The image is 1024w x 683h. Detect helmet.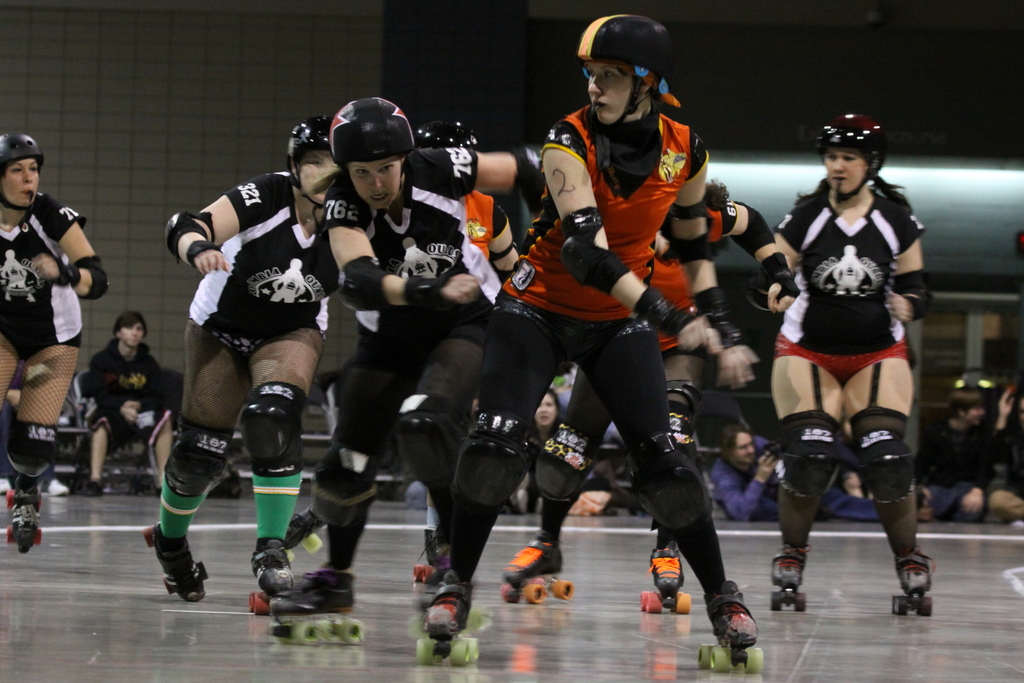
Detection: crop(323, 108, 413, 202).
